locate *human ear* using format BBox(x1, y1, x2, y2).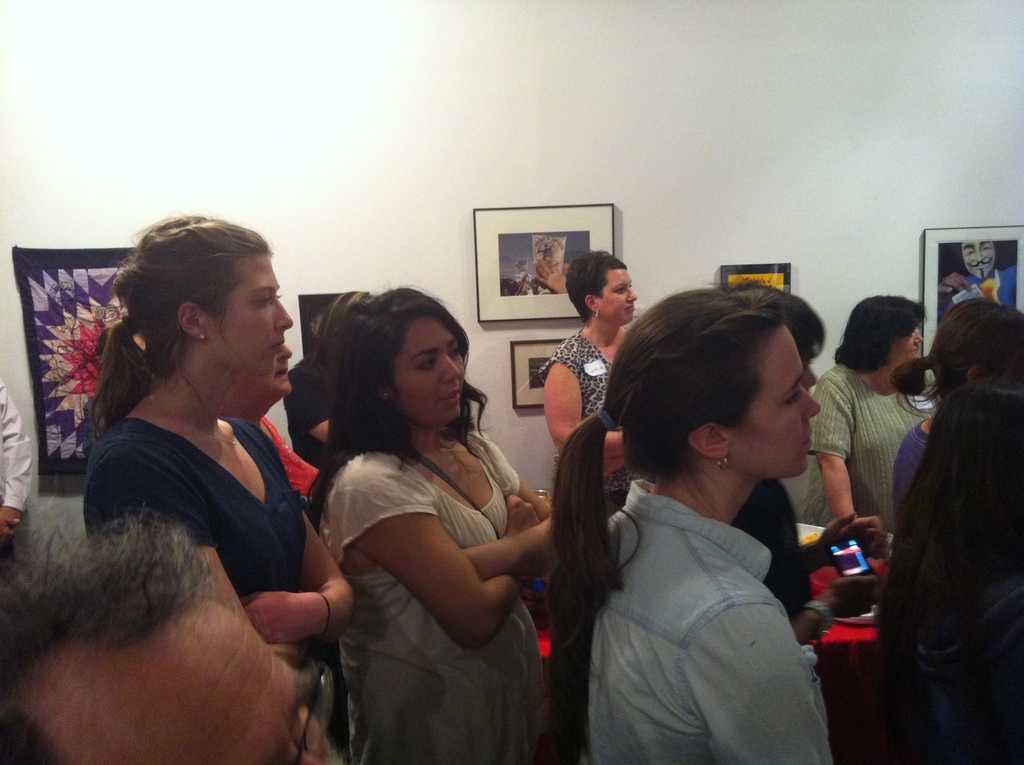
BBox(689, 426, 727, 460).
